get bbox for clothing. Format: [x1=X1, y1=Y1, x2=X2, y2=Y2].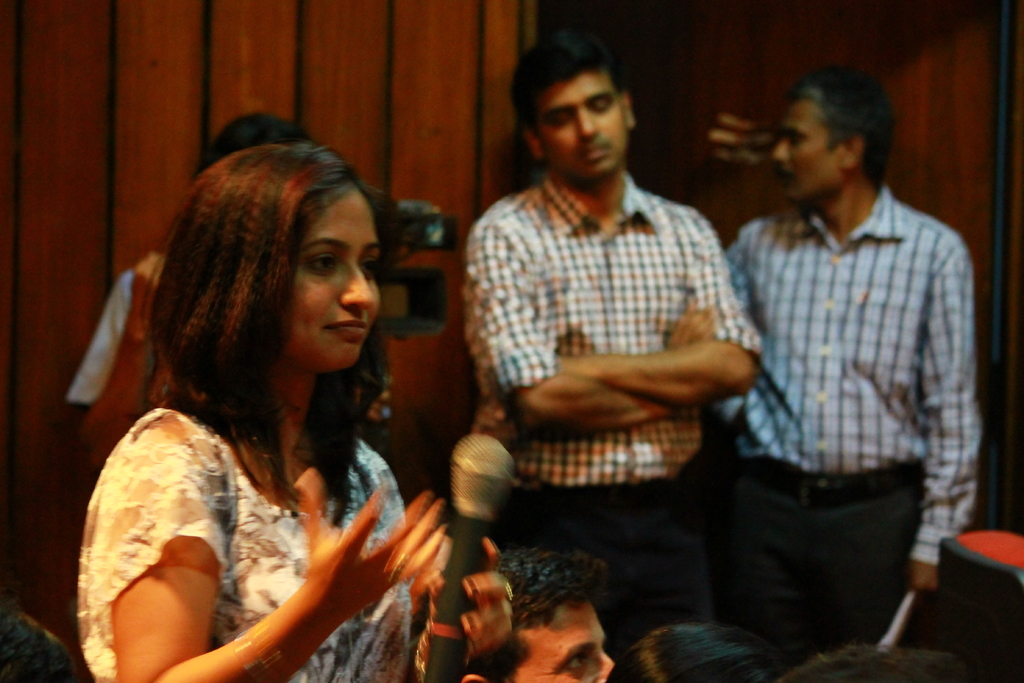
[x1=67, y1=263, x2=158, y2=404].
